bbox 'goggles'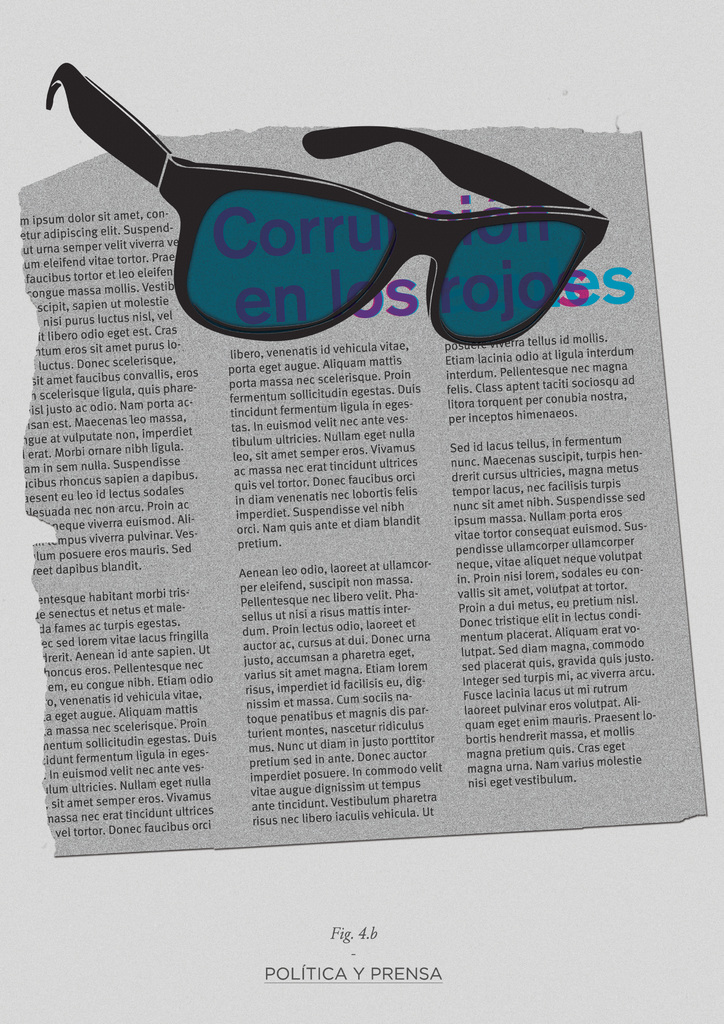
pyautogui.locateOnScreen(64, 88, 623, 352)
